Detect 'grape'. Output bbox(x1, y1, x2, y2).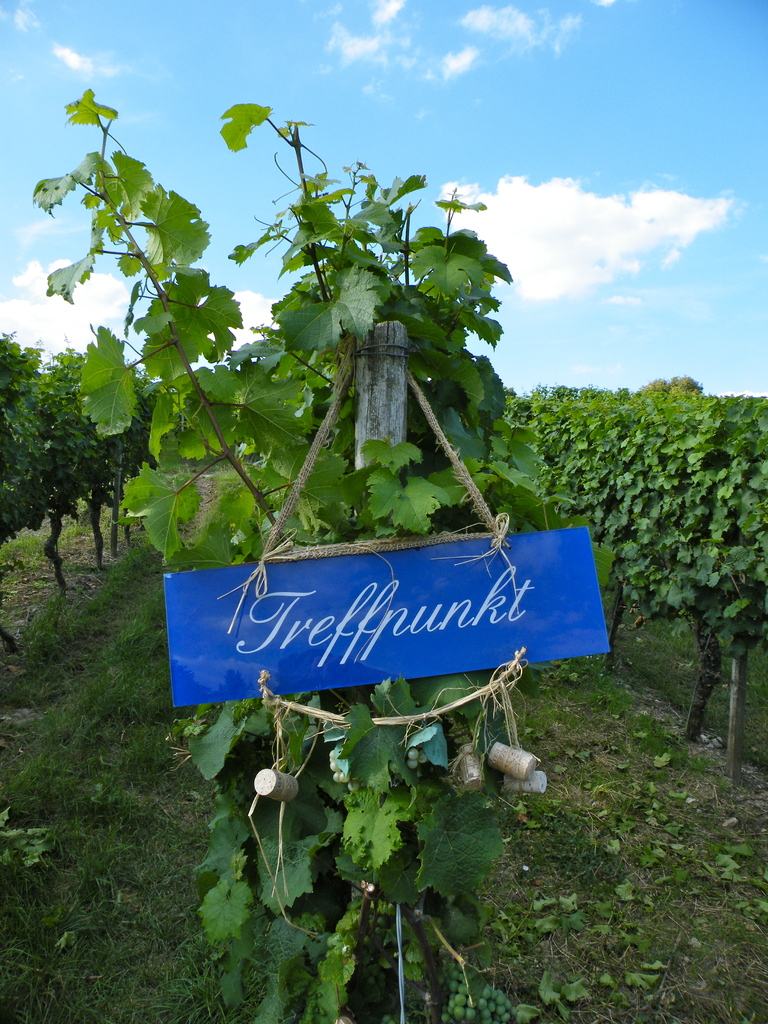
bbox(406, 748, 417, 758).
